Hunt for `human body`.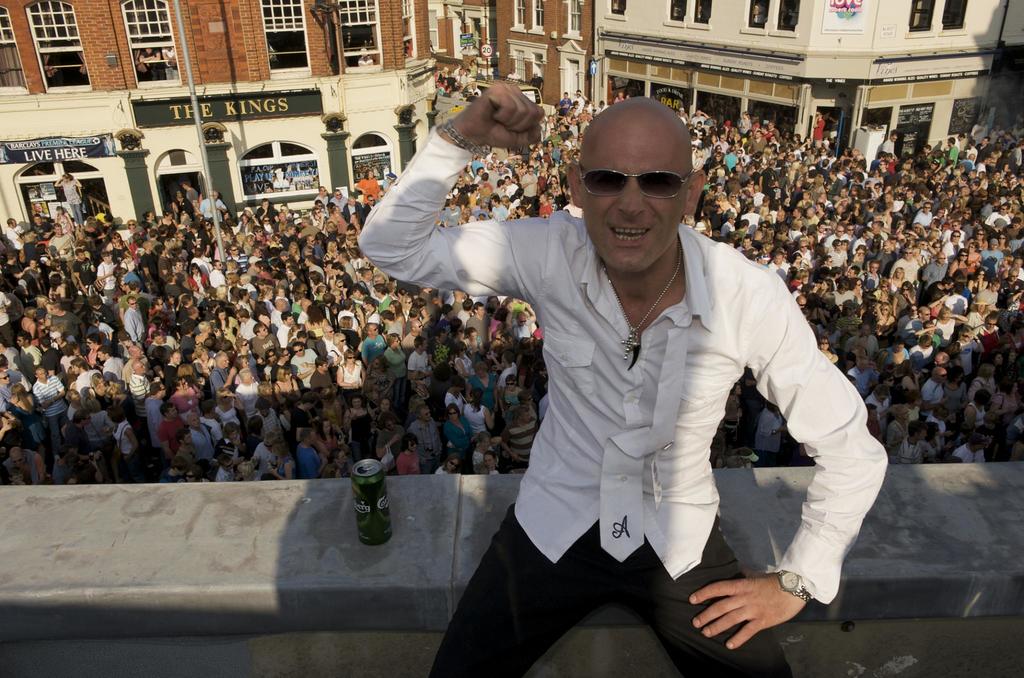
Hunted down at 735 149 744 154.
